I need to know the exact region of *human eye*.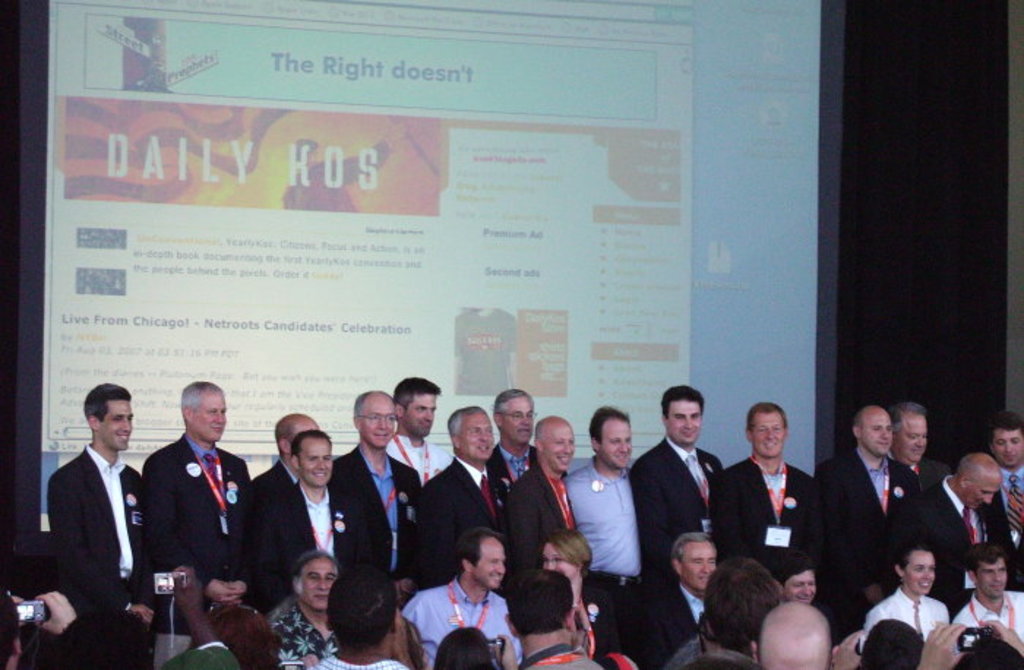
Region: <bbox>468, 427, 484, 439</bbox>.
